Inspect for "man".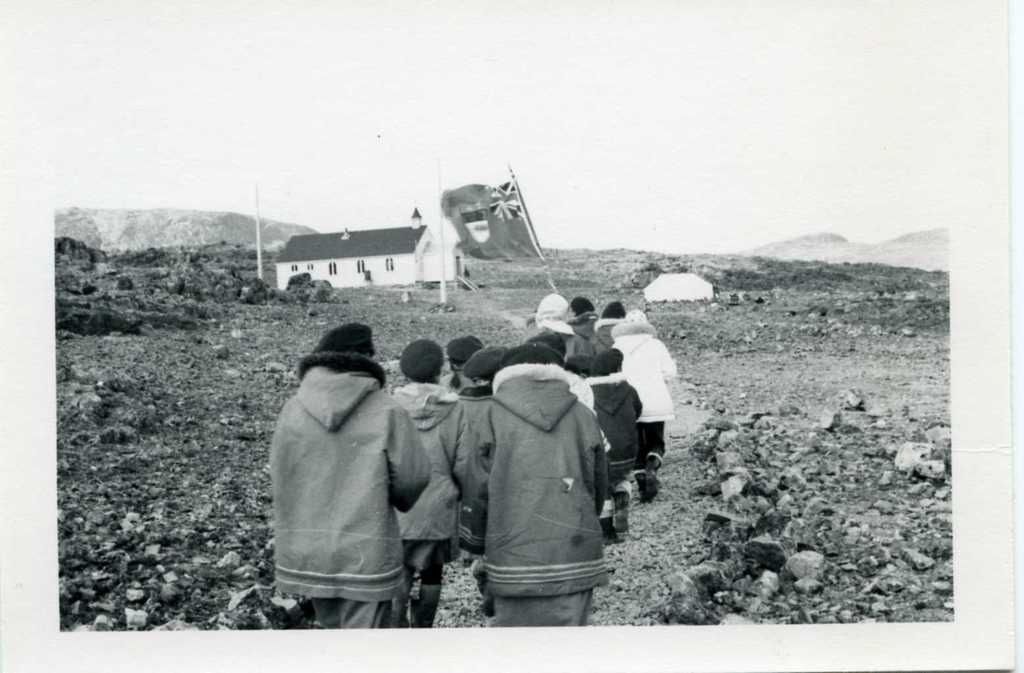
Inspection: 264:302:446:634.
